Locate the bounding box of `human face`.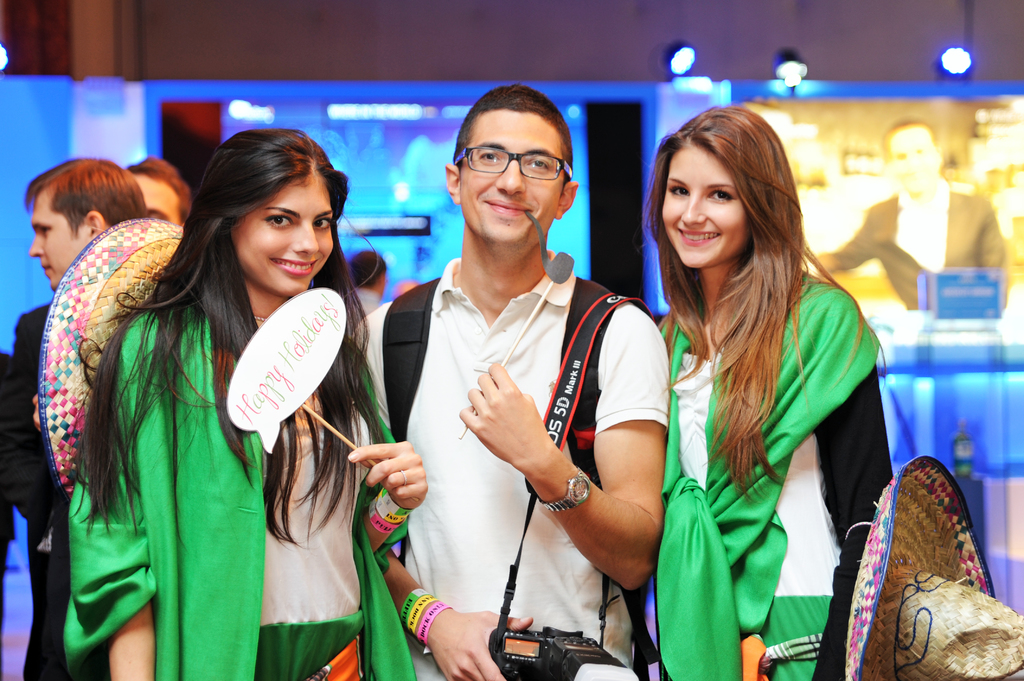
Bounding box: x1=460 y1=109 x2=564 y2=241.
